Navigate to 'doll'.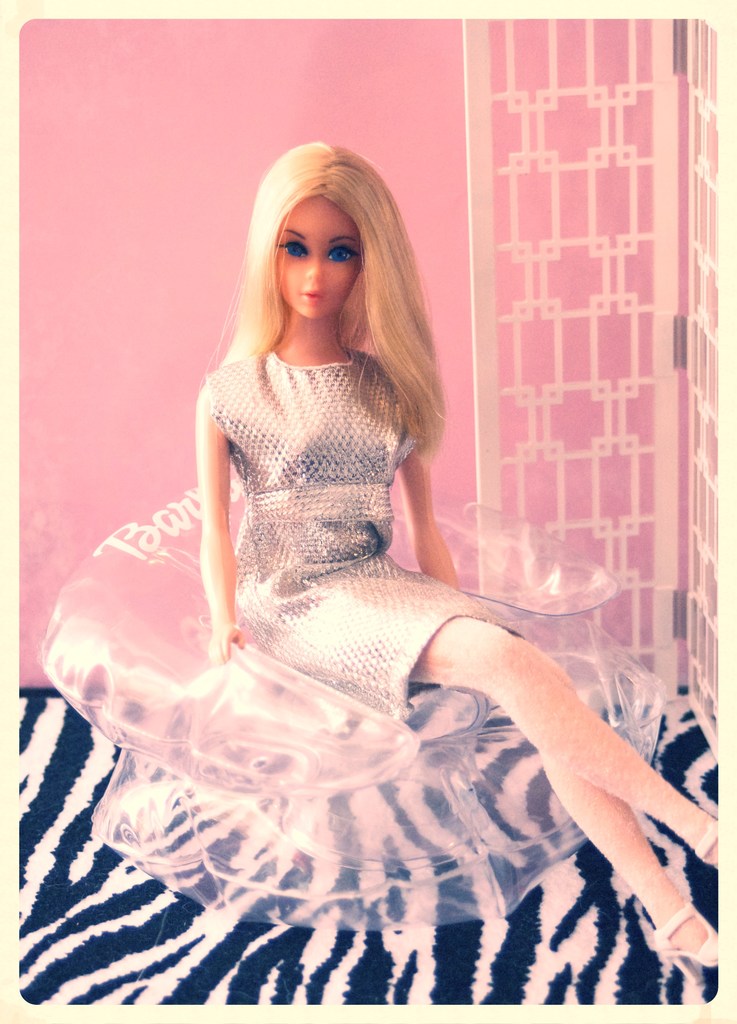
Navigation target: BBox(85, 136, 661, 979).
